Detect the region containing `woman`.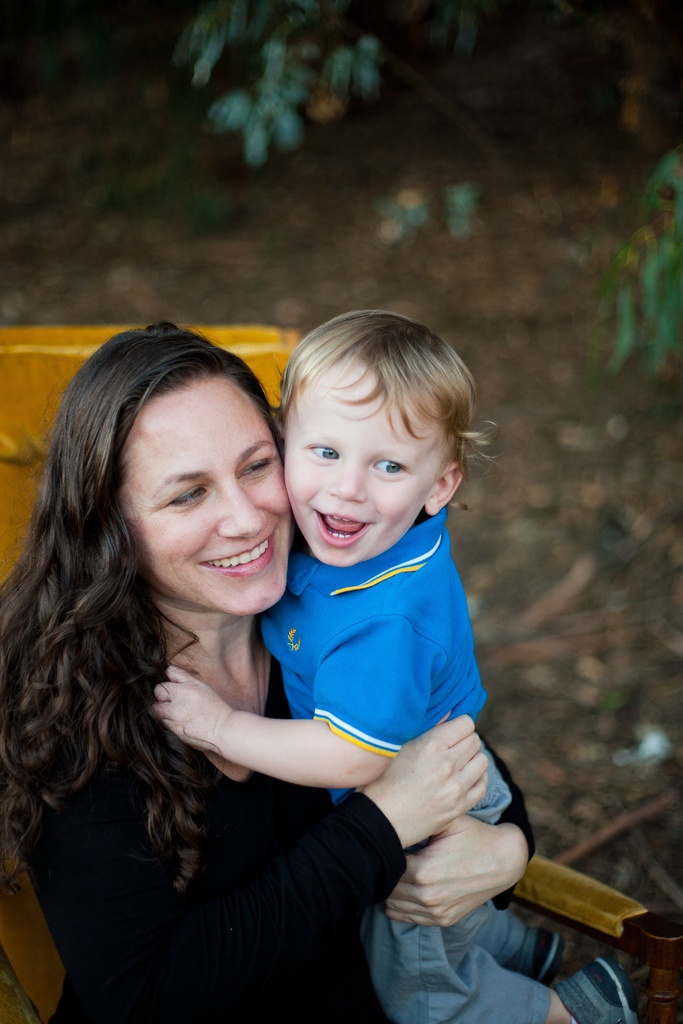
detection(0, 323, 536, 1023).
